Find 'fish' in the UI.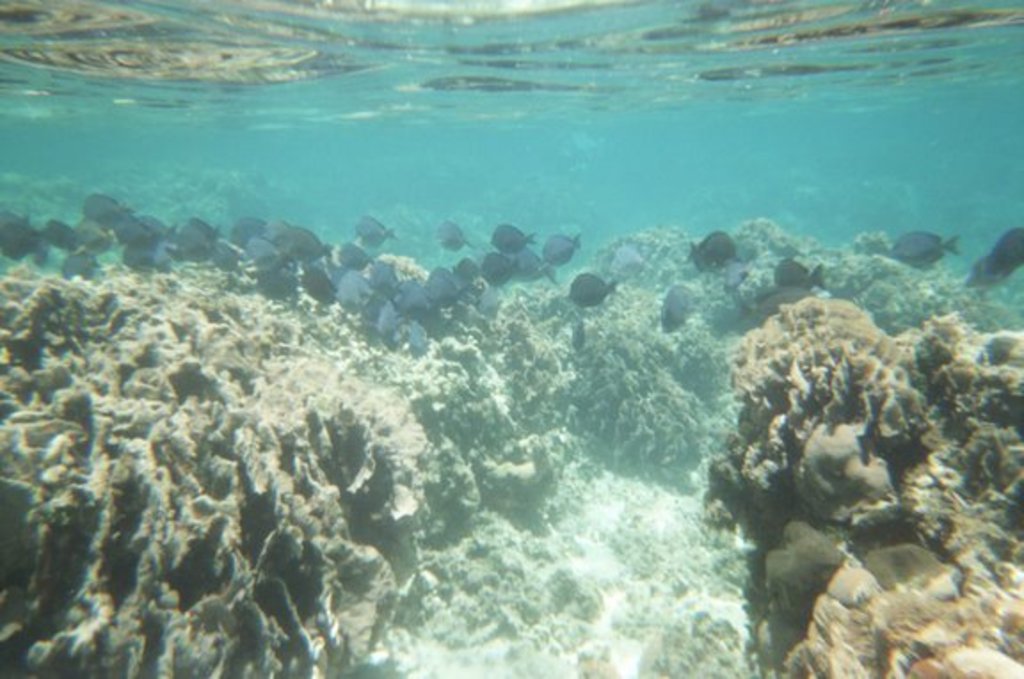
UI element at bbox=(894, 229, 964, 277).
